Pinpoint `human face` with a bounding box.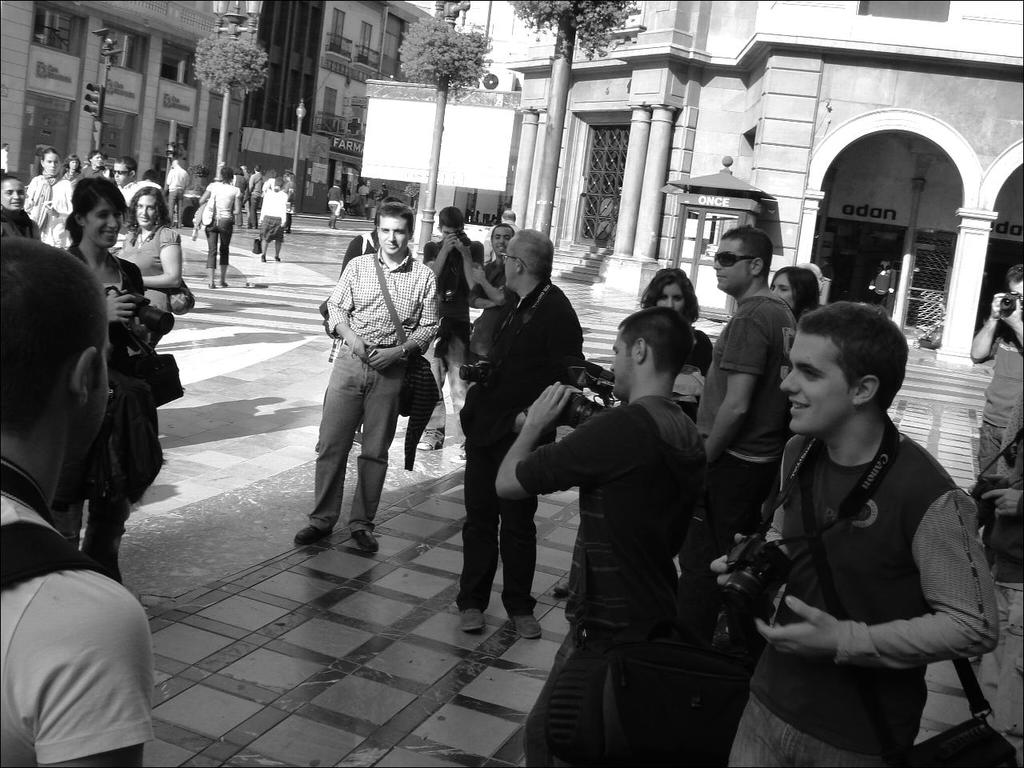
1010:278:1023:310.
